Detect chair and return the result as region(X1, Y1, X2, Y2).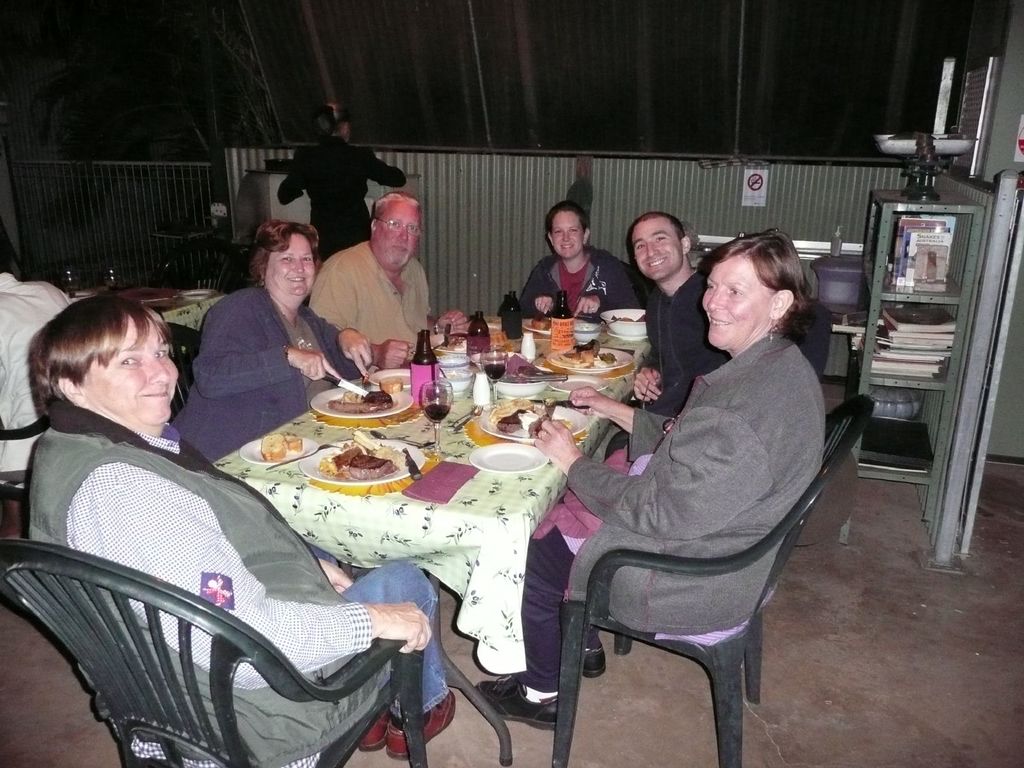
region(529, 326, 863, 767).
